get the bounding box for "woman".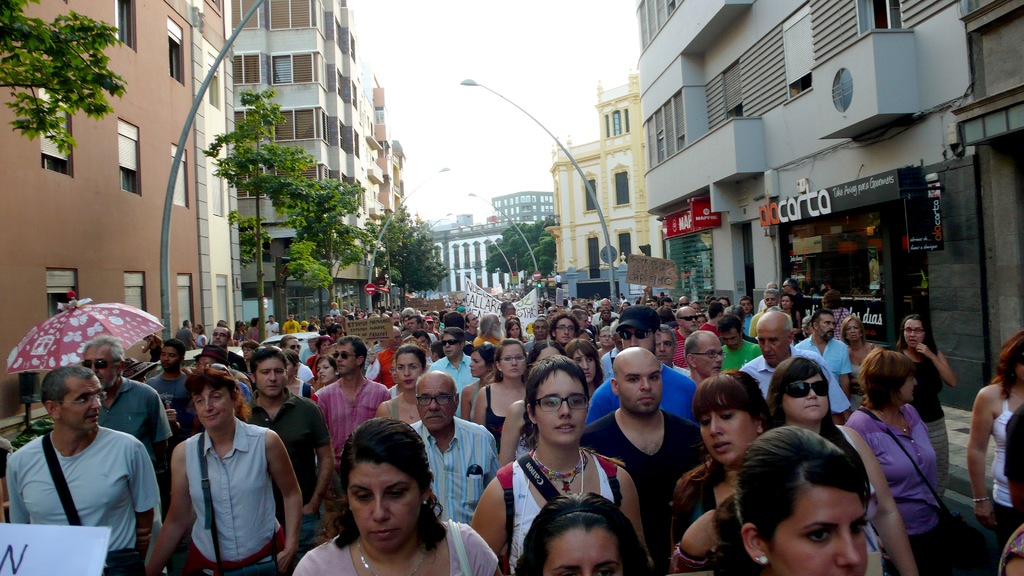
{"x1": 374, "y1": 344, "x2": 428, "y2": 426}.
